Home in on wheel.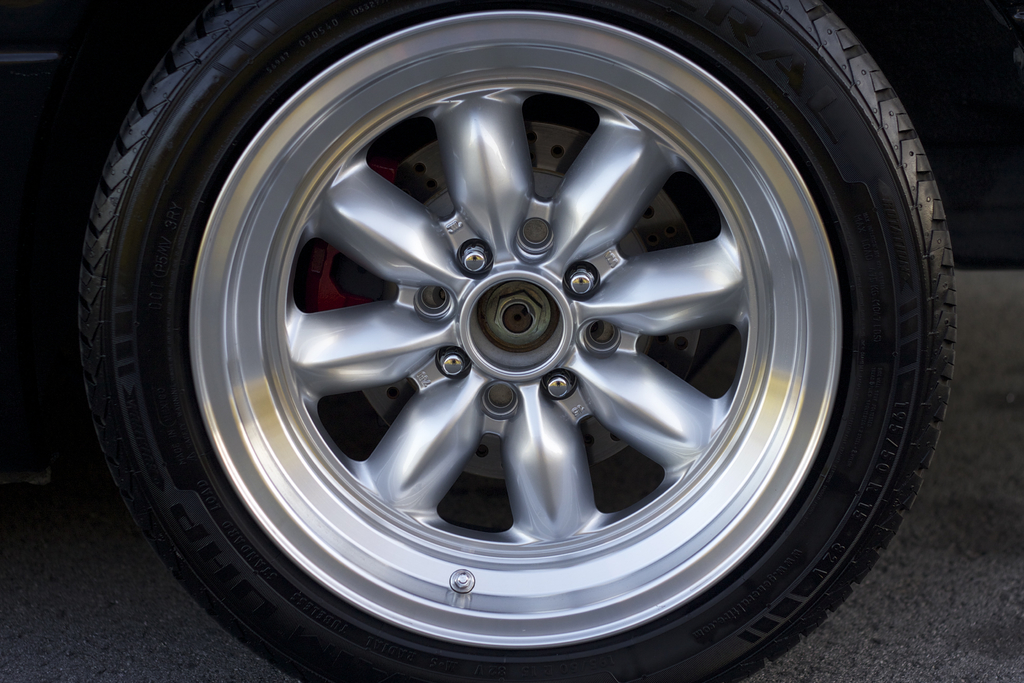
Homed in at (left=69, top=0, right=962, bottom=682).
